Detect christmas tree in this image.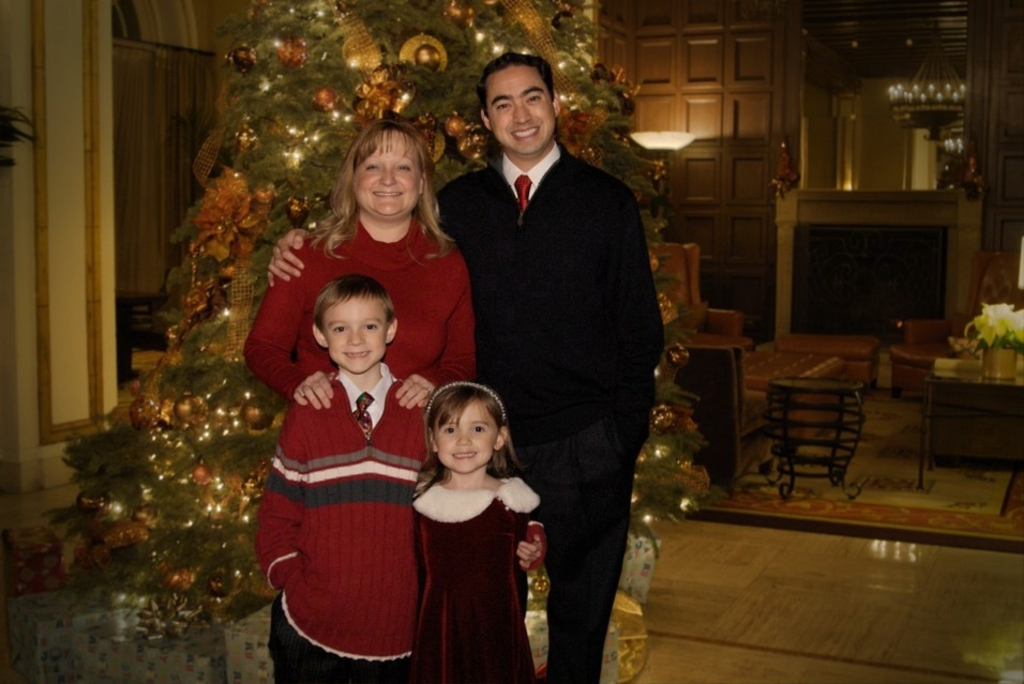
Detection: box(43, 0, 742, 605).
